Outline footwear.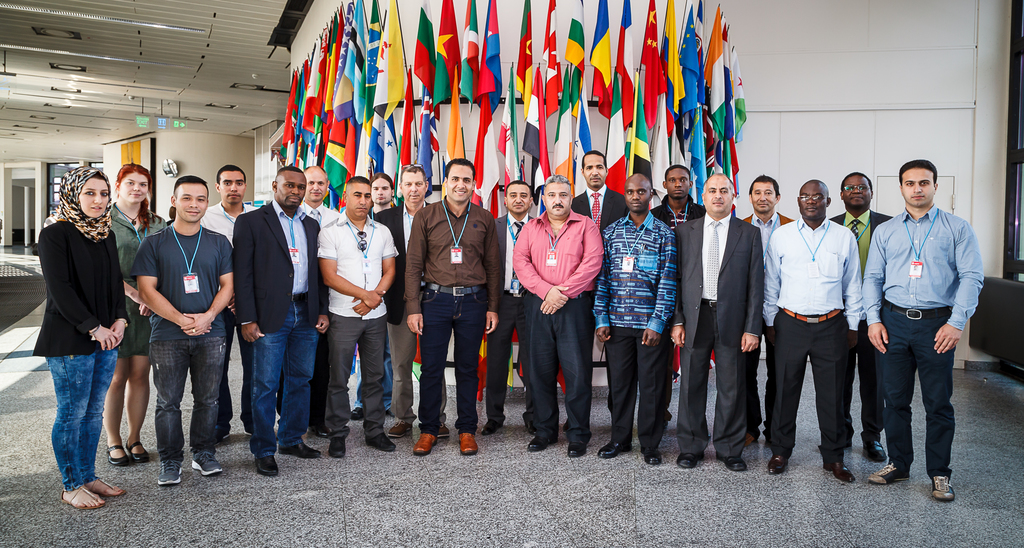
Outline: x1=767 y1=456 x2=786 y2=477.
